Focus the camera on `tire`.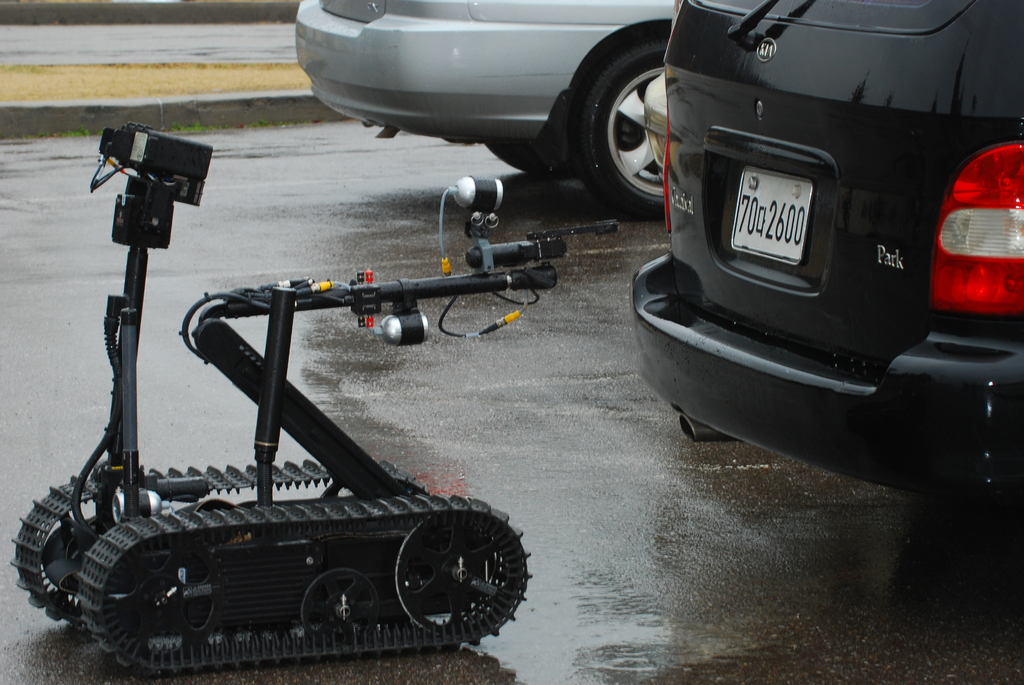
Focus region: crop(484, 143, 578, 178).
